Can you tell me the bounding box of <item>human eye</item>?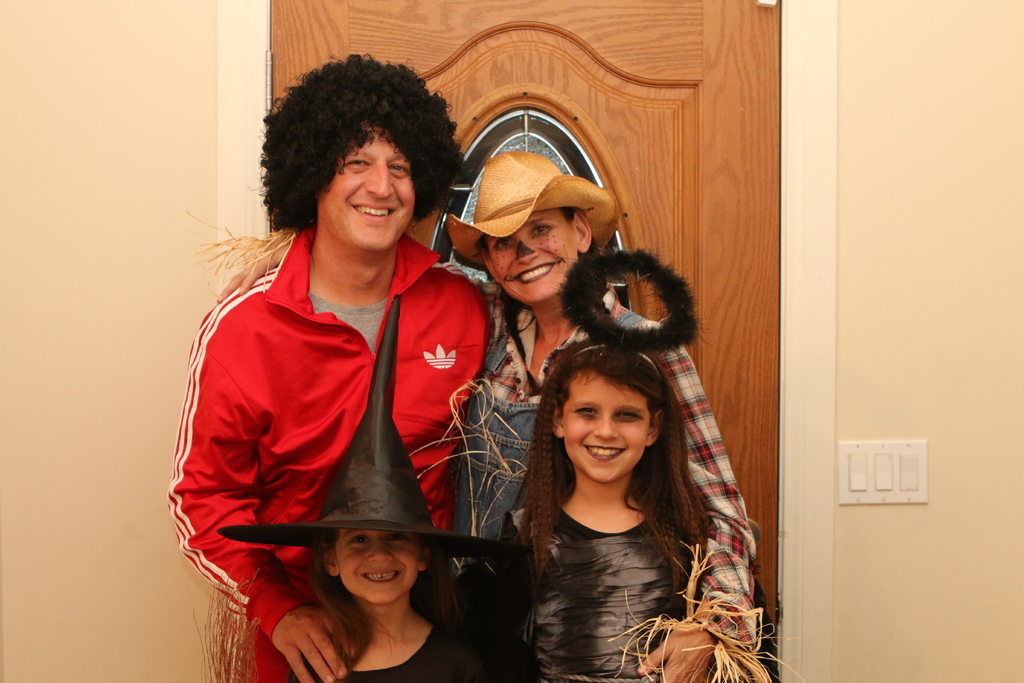
locate(495, 240, 514, 249).
